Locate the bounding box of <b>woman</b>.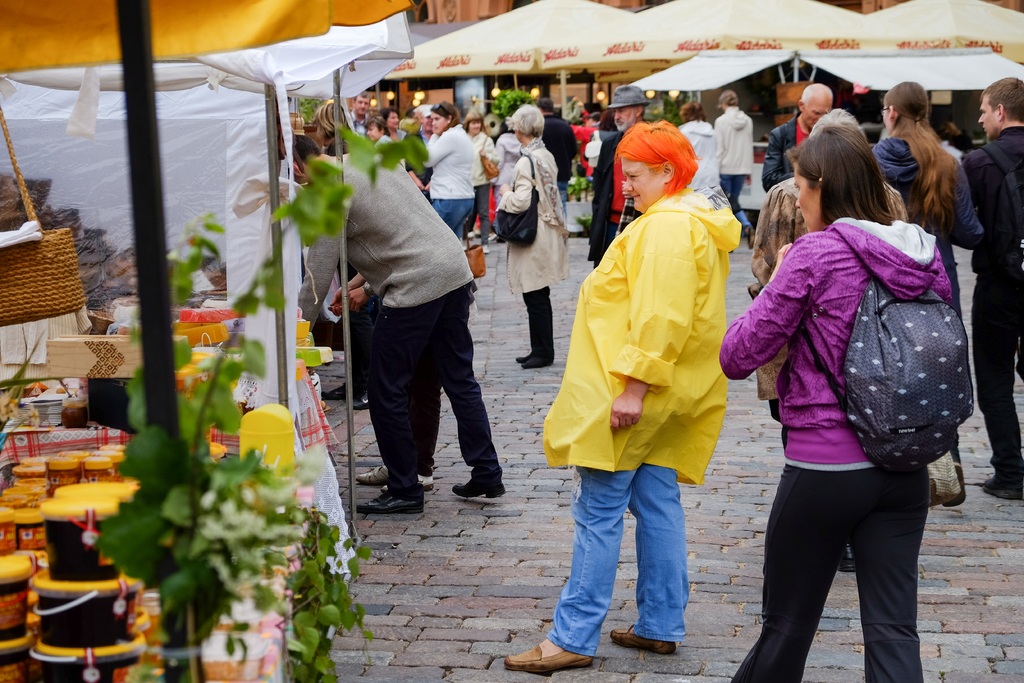
Bounding box: x1=459, y1=112, x2=495, y2=231.
